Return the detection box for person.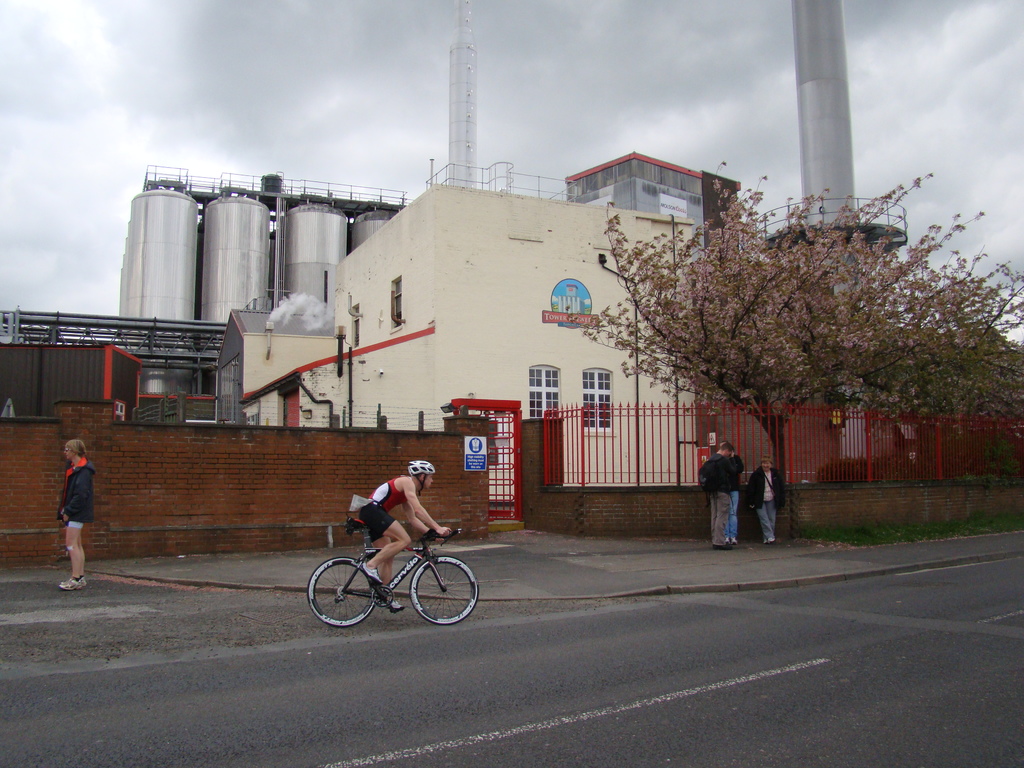
316, 463, 456, 622.
